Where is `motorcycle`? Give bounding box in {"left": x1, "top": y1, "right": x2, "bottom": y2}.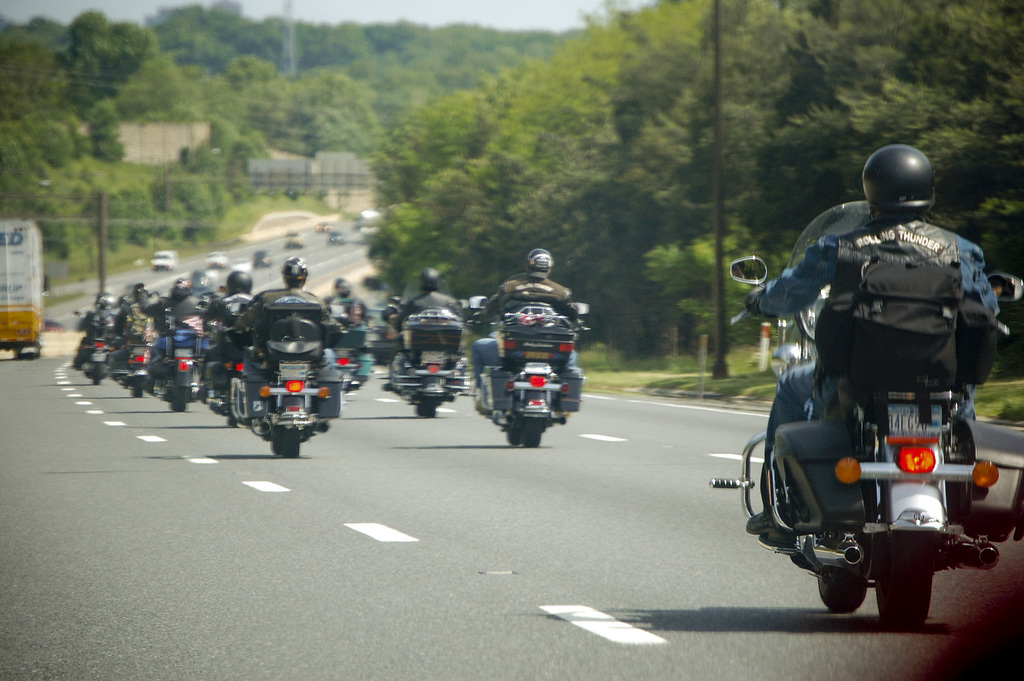
{"left": 466, "top": 298, "right": 592, "bottom": 445}.
